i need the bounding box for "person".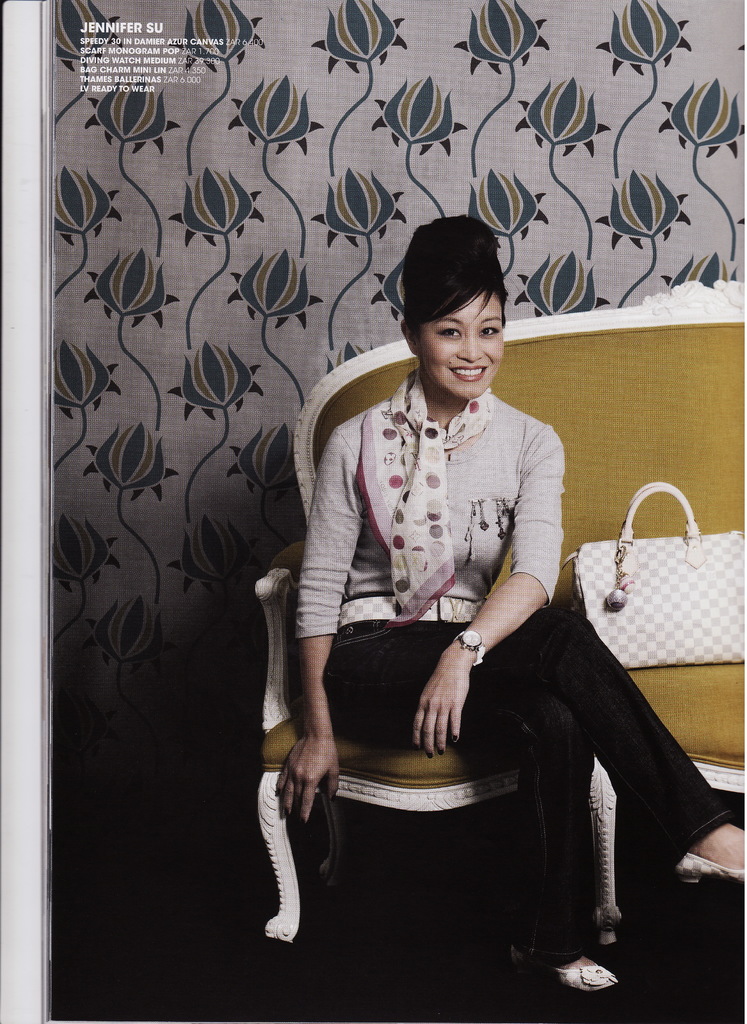
Here it is: {"x1": 275, "y1": 214, "x2": 746, "y2": 1000}.
